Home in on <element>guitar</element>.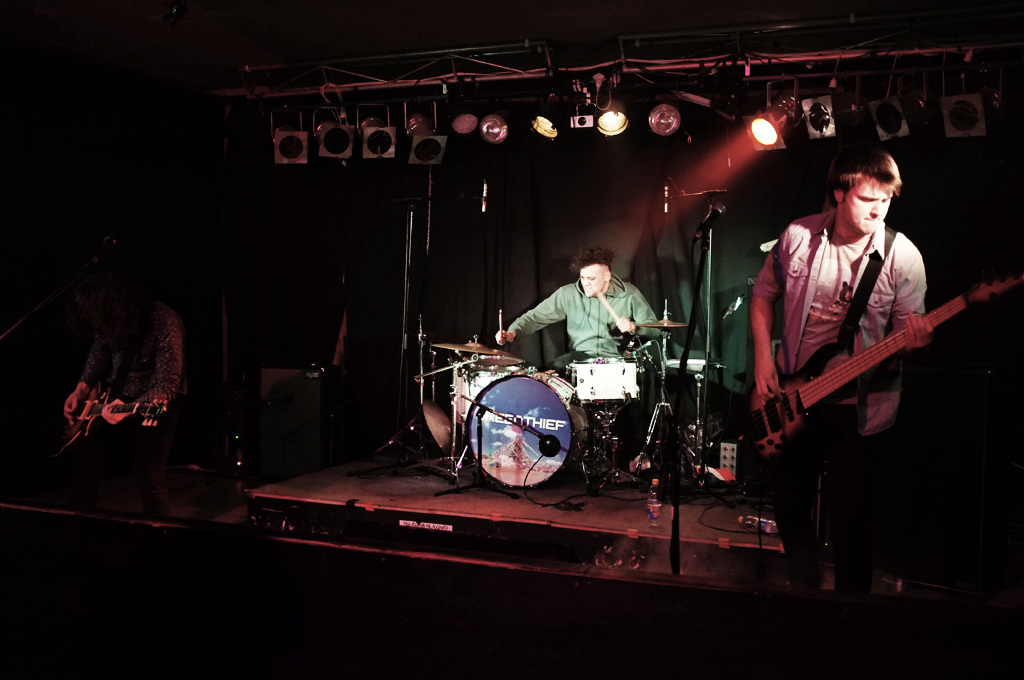
Homed in at BBox(750, 262, 989, 449).
